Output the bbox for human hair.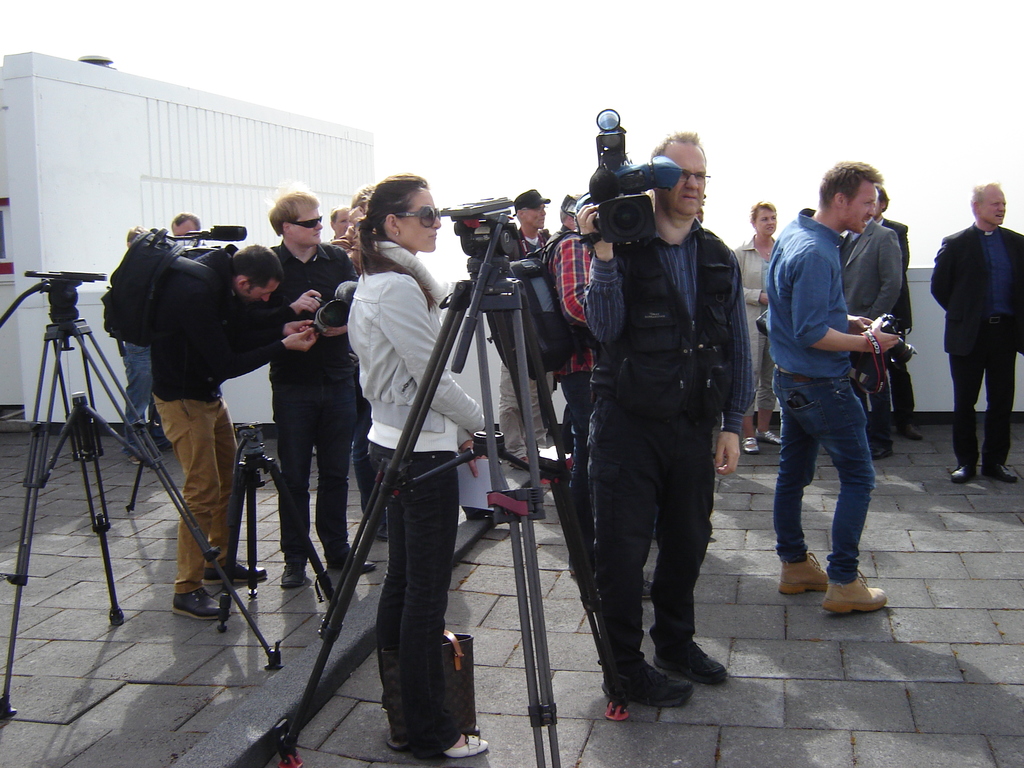
box(265, 184, 342, 227).
